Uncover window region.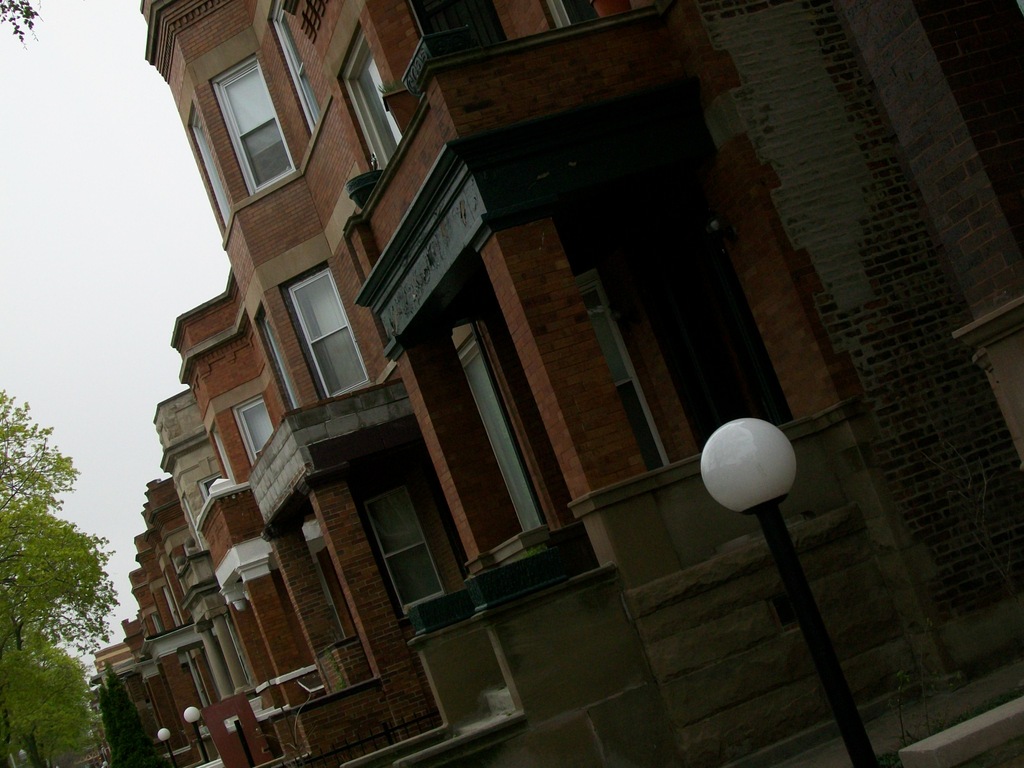
Uncovered: 337, 29, 412, 176.
